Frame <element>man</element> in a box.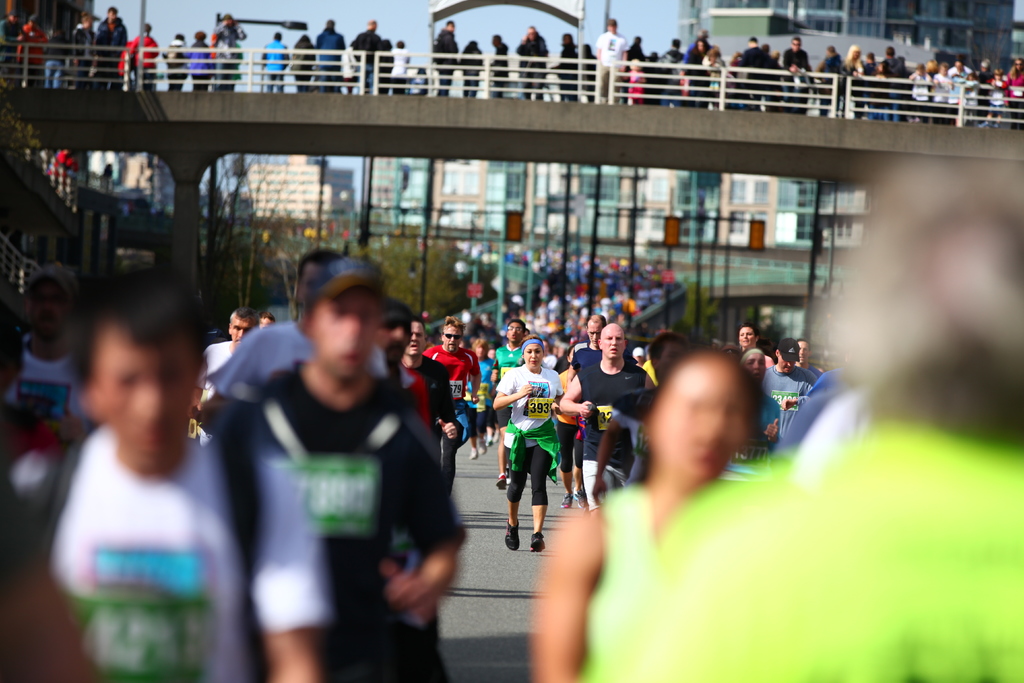
box=[391, 300, 433, 438].
